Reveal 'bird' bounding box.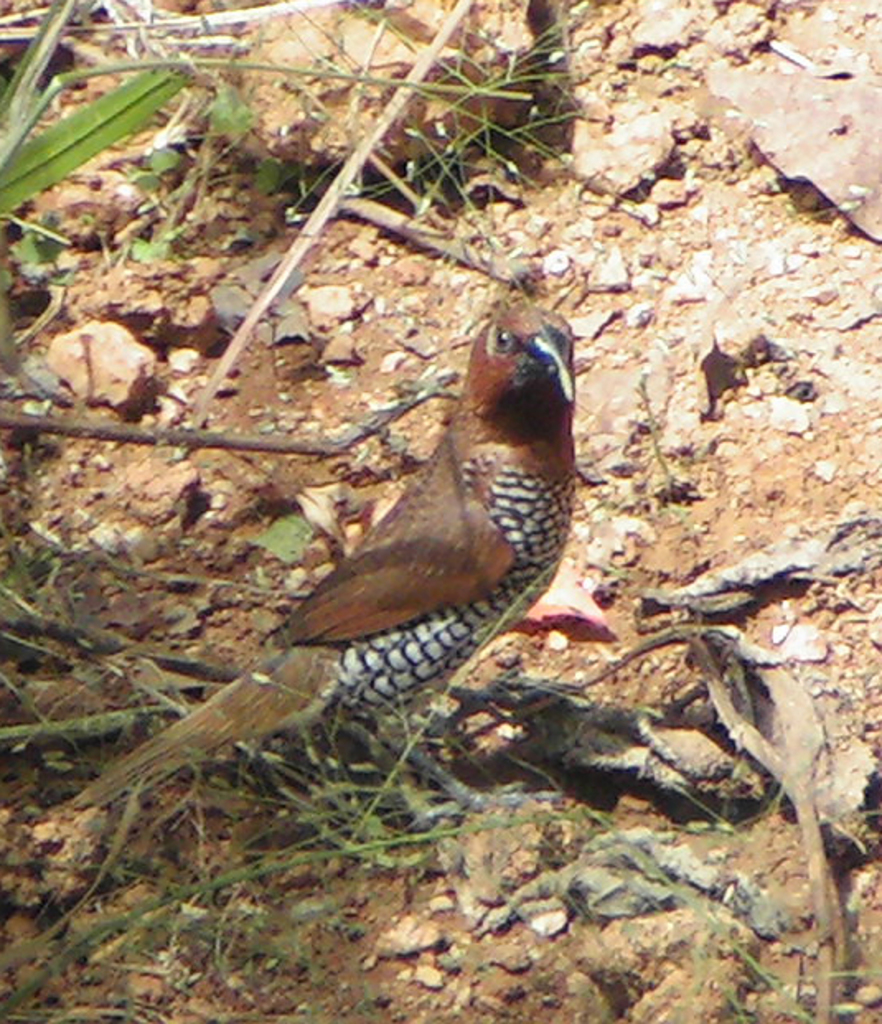
Revealed: 53 294 582 846.
